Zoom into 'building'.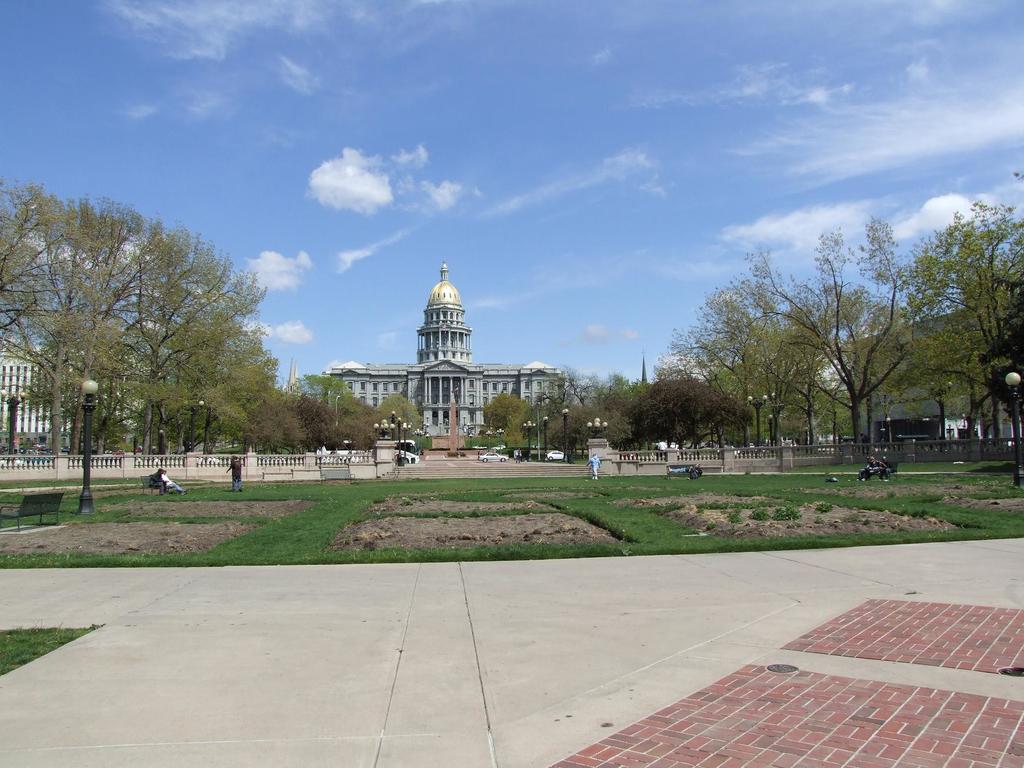
Zoom target: BBox(317, 263, 569, 440).
